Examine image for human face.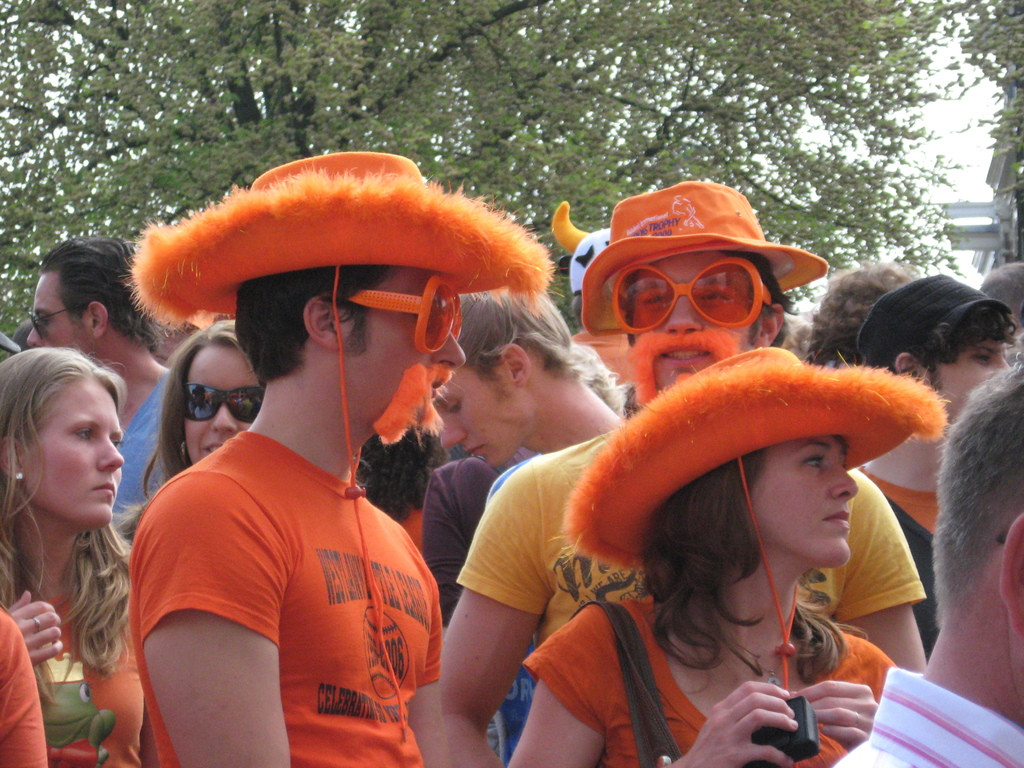
Examination result: (left=612, top=248, right=772, bottom=408).
